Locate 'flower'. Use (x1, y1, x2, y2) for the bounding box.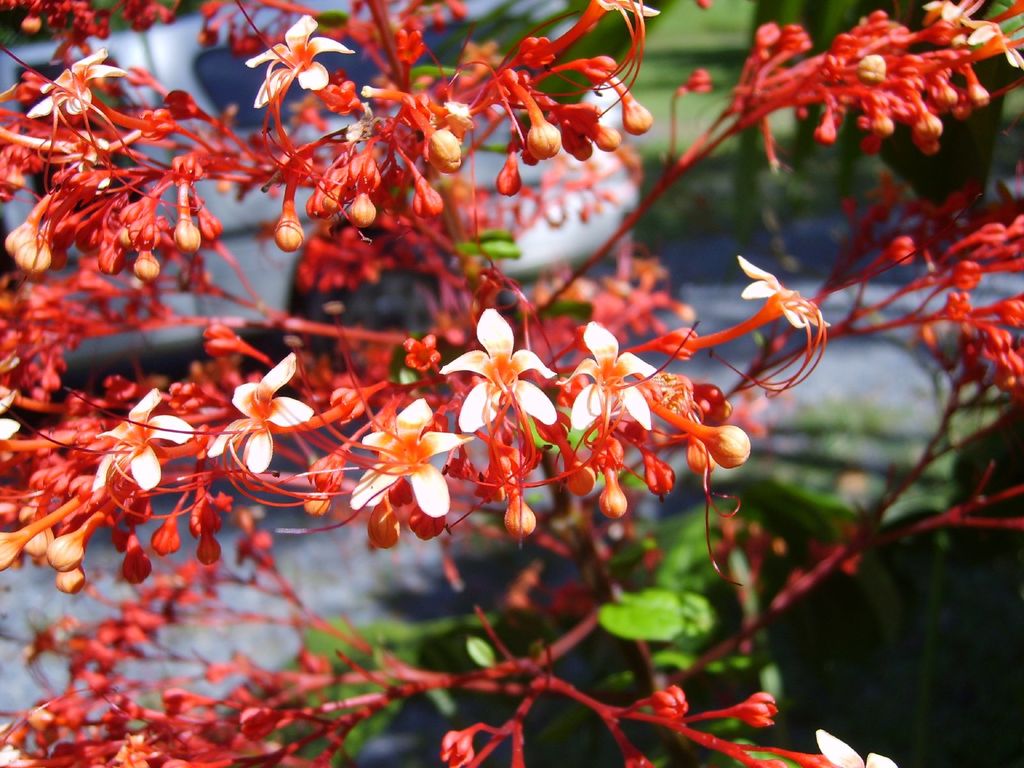
(22, 50, 124, 118).
